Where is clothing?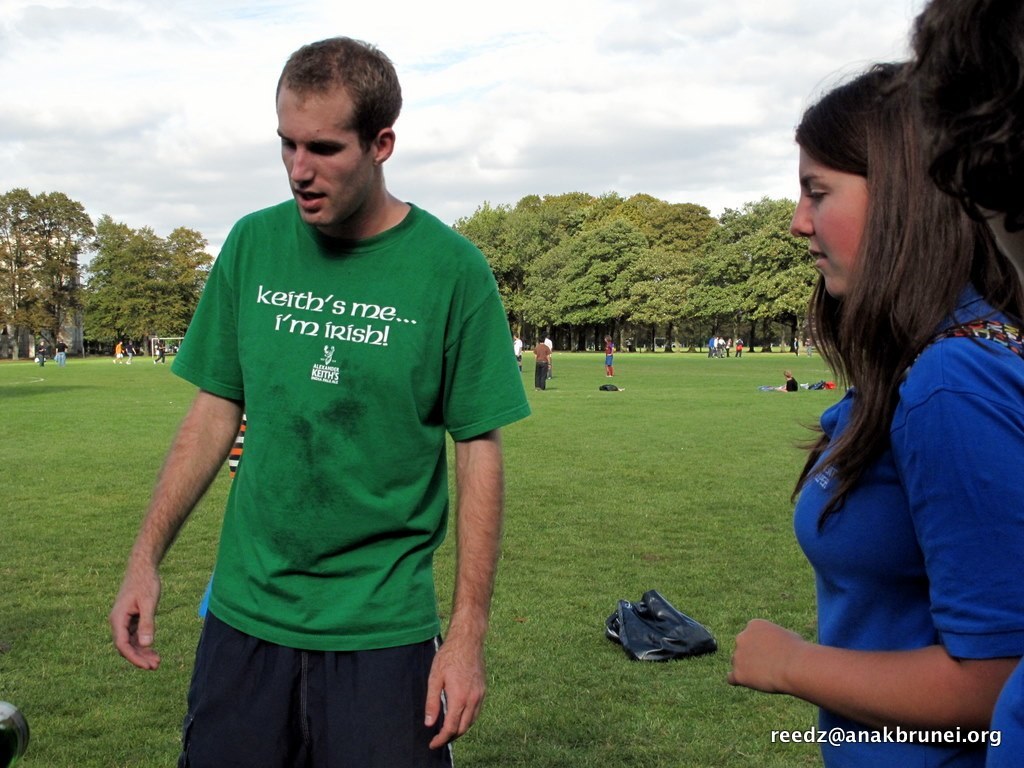
<box>539,334,558,375</box>.
